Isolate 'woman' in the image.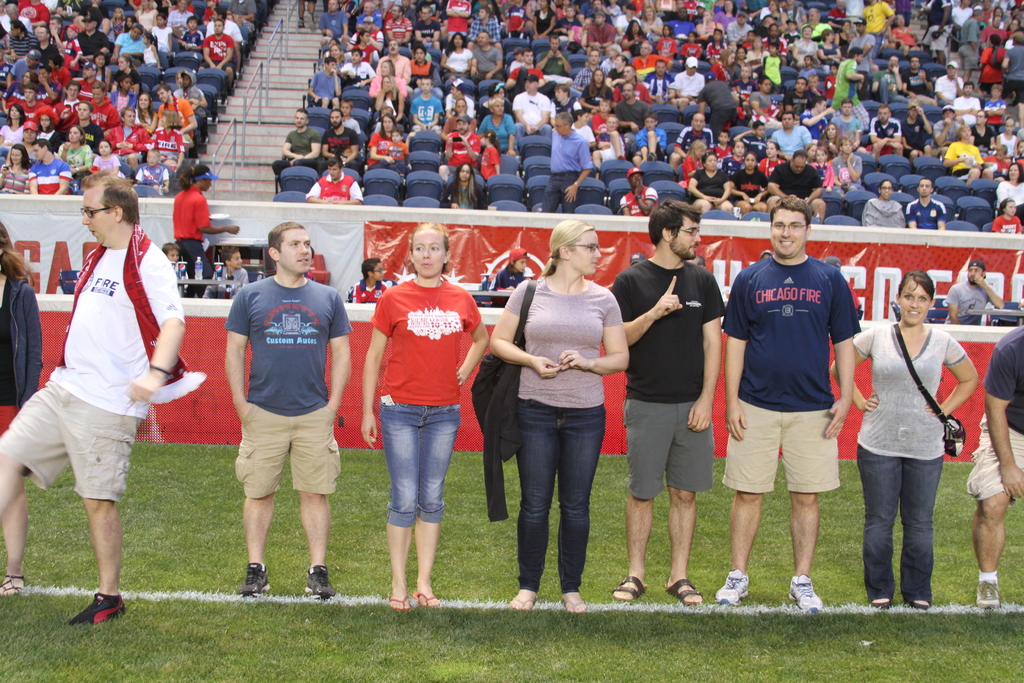
Isolated region: 372:76:401:119.
